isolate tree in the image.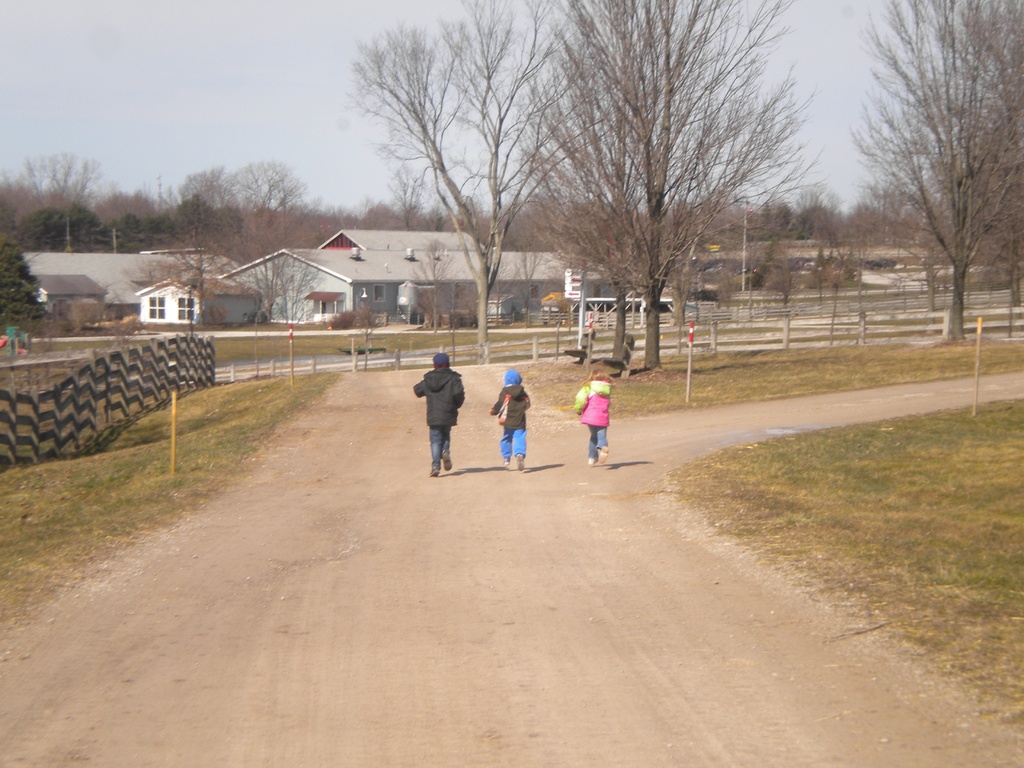
Isolated region: 842/0/1023/340.
